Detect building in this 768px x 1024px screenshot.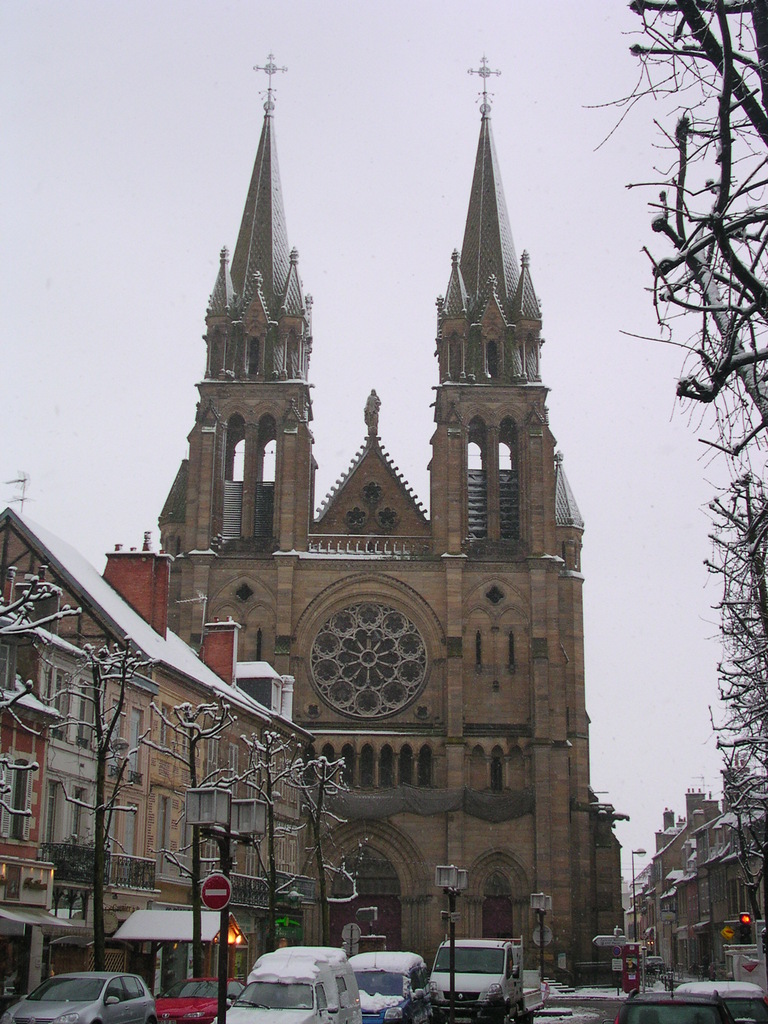
Detection: 0/481/324/1023.
